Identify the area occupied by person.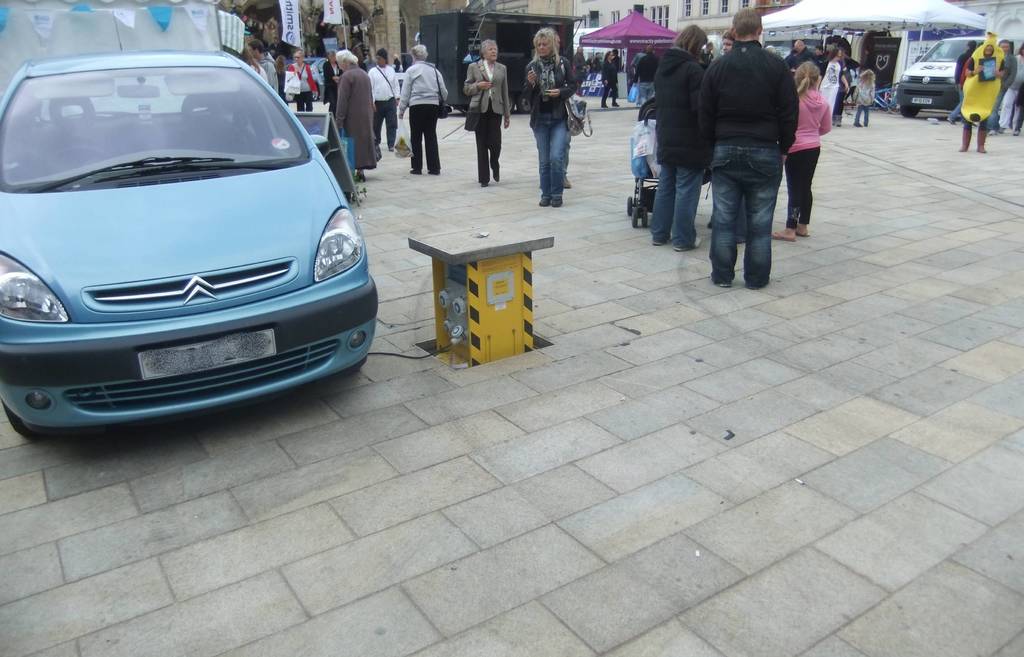
Area: locate(287, 47, 317, 117).
